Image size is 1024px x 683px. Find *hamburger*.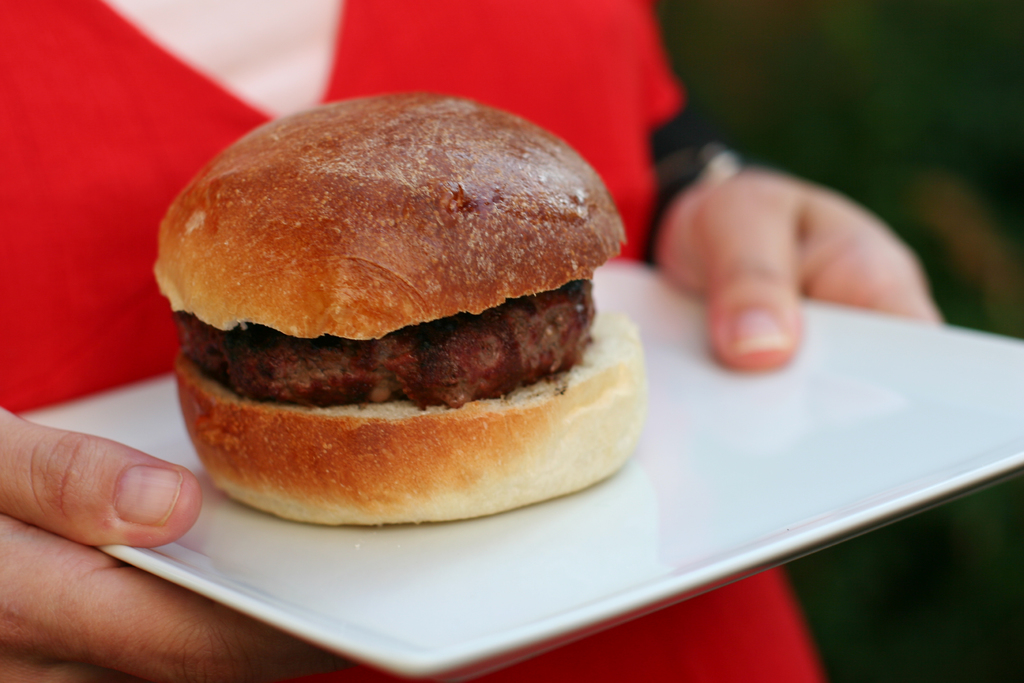
[x1=157, y1=94, x2=646, y2=529].
